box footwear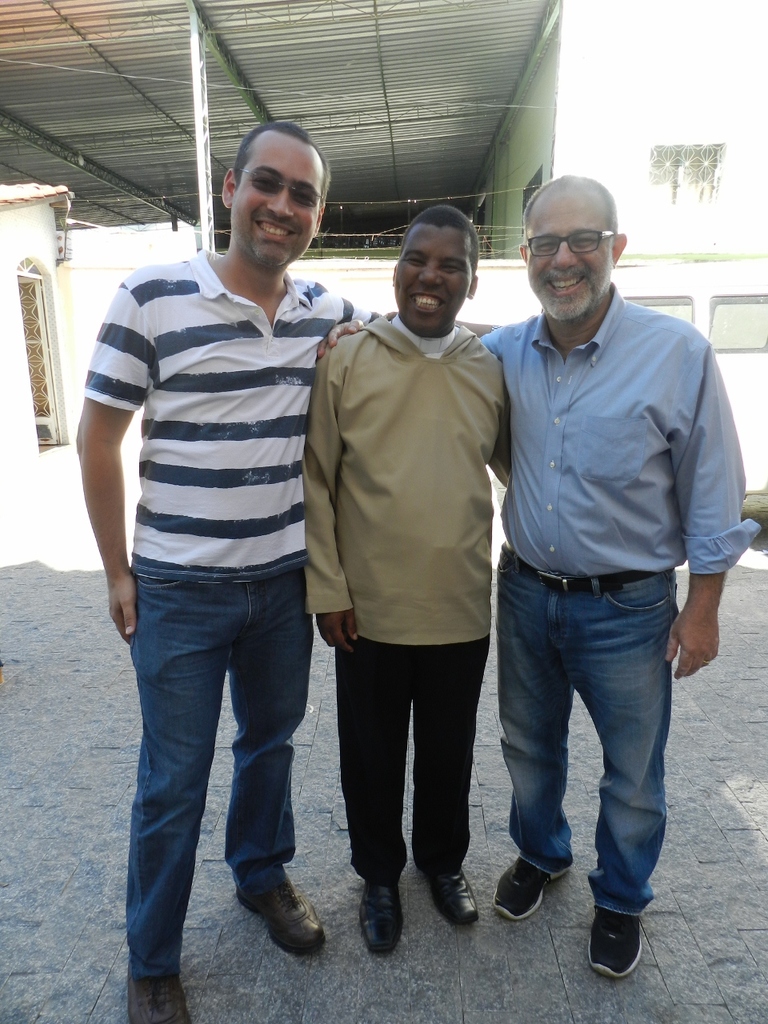
<box>587,889,643,974</box>
